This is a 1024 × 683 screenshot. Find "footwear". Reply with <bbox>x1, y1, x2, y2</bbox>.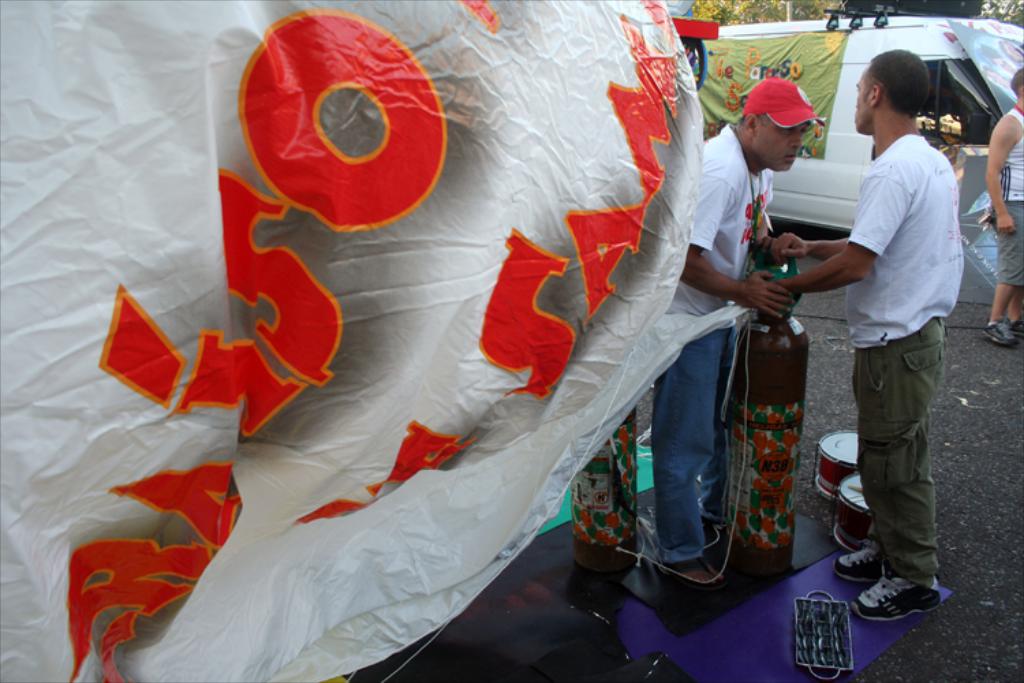
<bbox>855, 574, 942, 641</bbox>.
